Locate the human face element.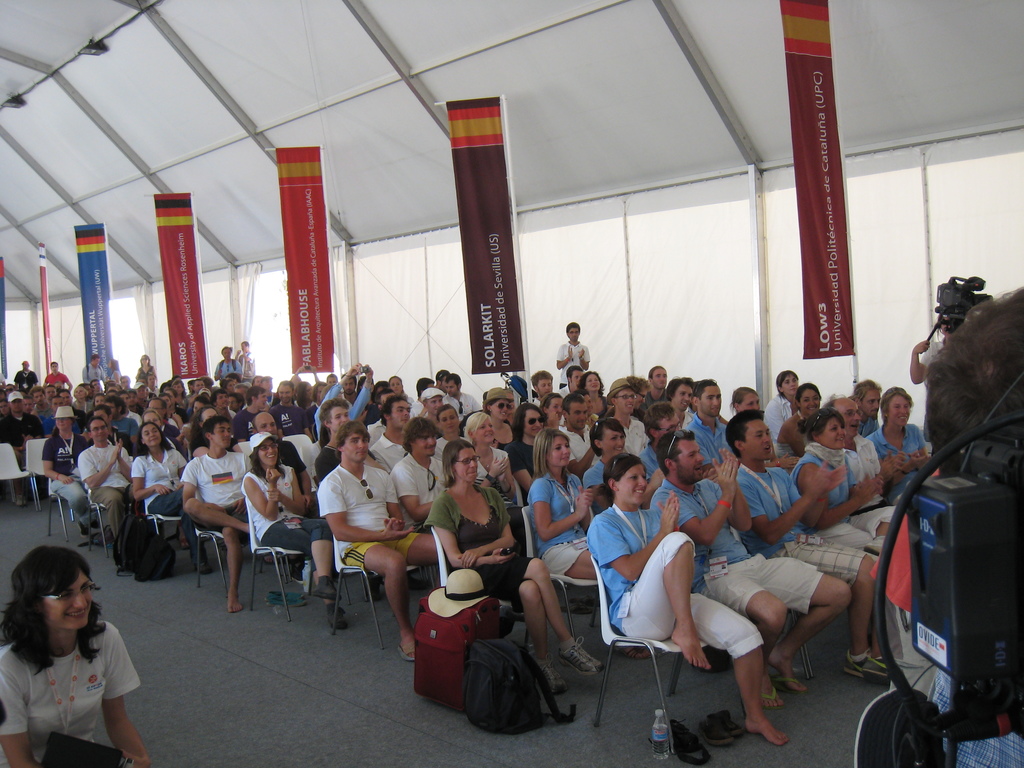
Element bbox: 216/390/229/408.
